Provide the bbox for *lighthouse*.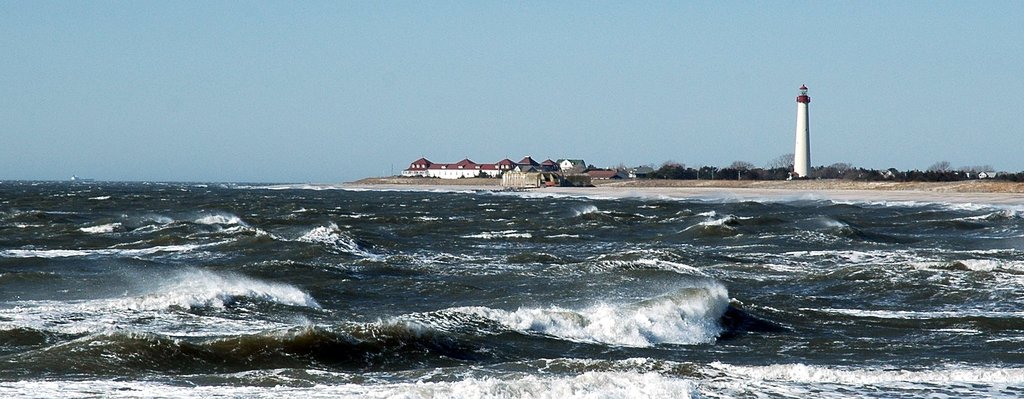
detection(792, 83, 815, 178).
